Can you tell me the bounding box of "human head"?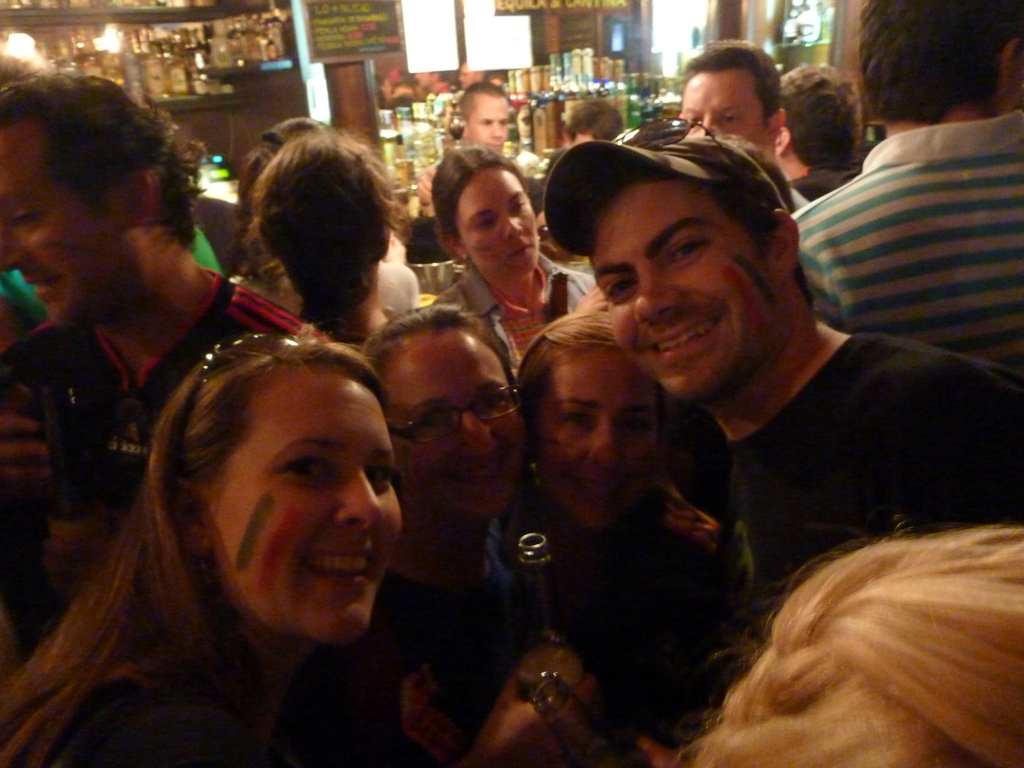
pyautogui.locateOnScreen(127, 342, 394, 655).
